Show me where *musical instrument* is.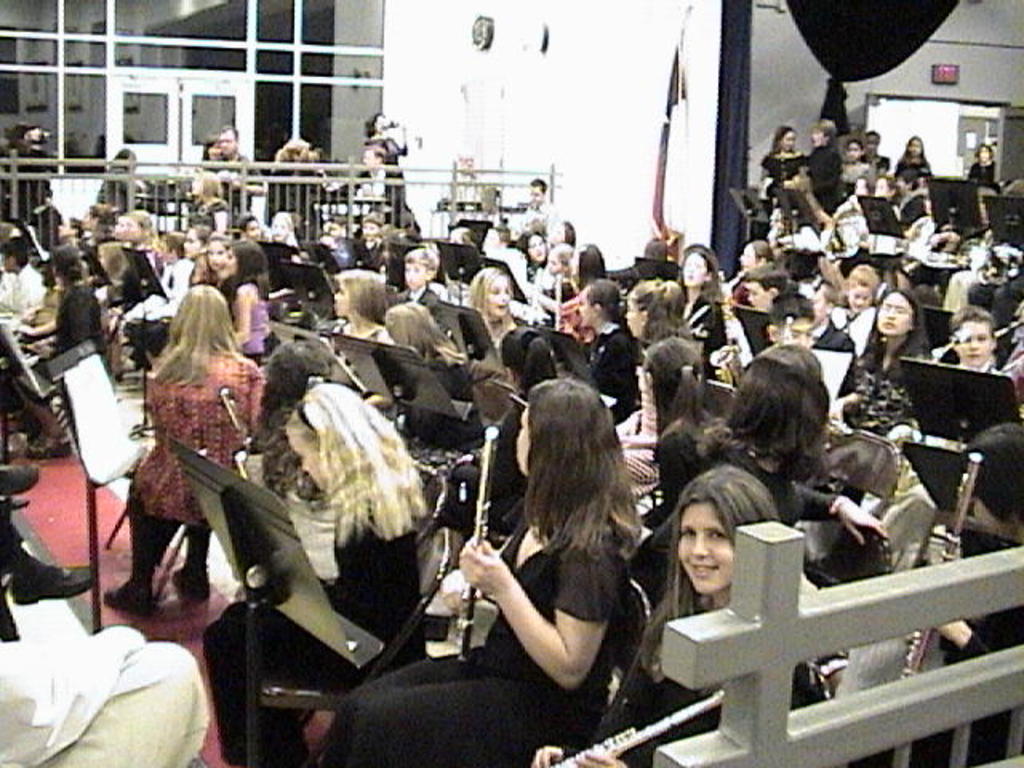
*musical instrument* is at [896, 451, 995, 682].
